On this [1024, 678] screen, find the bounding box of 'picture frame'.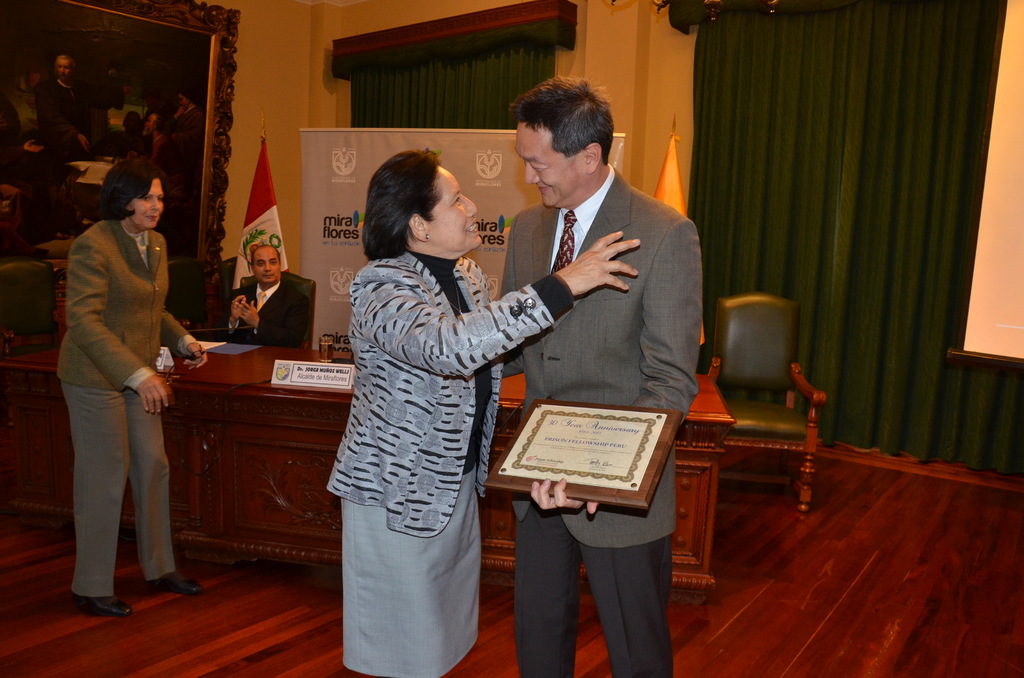
Bounding box: 0:0:245:305.
